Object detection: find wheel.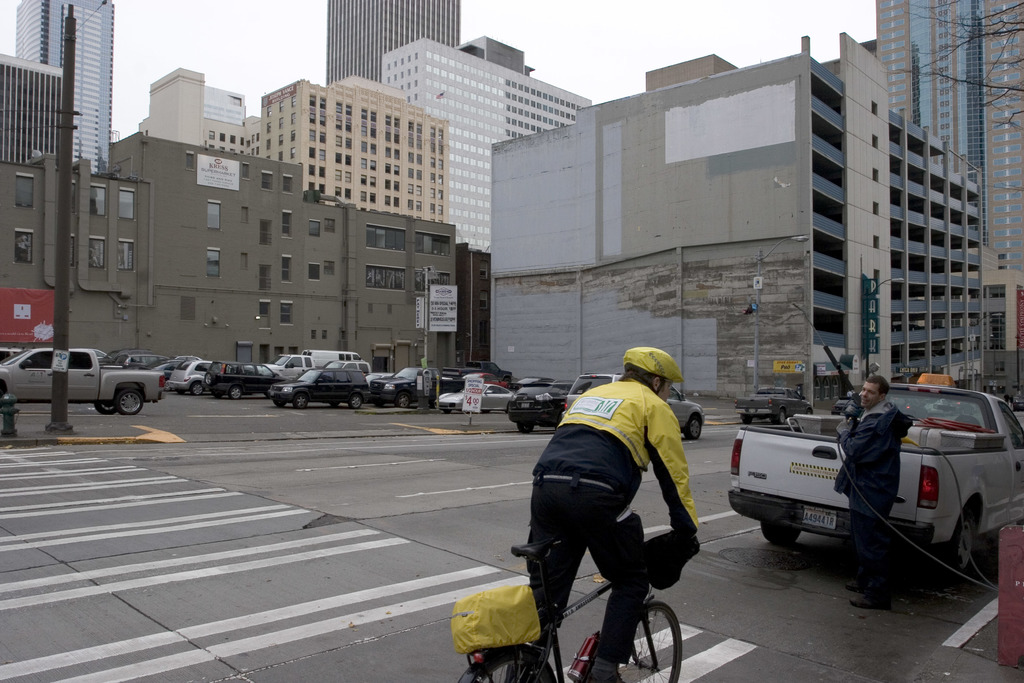
<box>271,393,289,406</box>.
